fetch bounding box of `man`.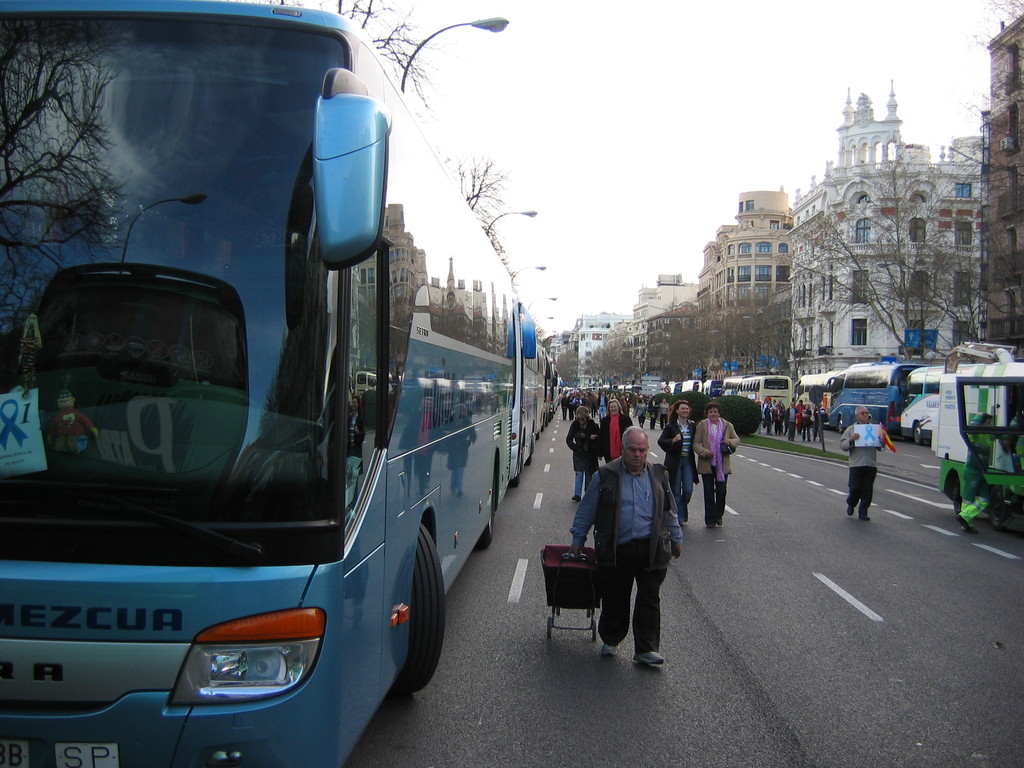
Bbox: BBox(840, 406, 883, 522).
